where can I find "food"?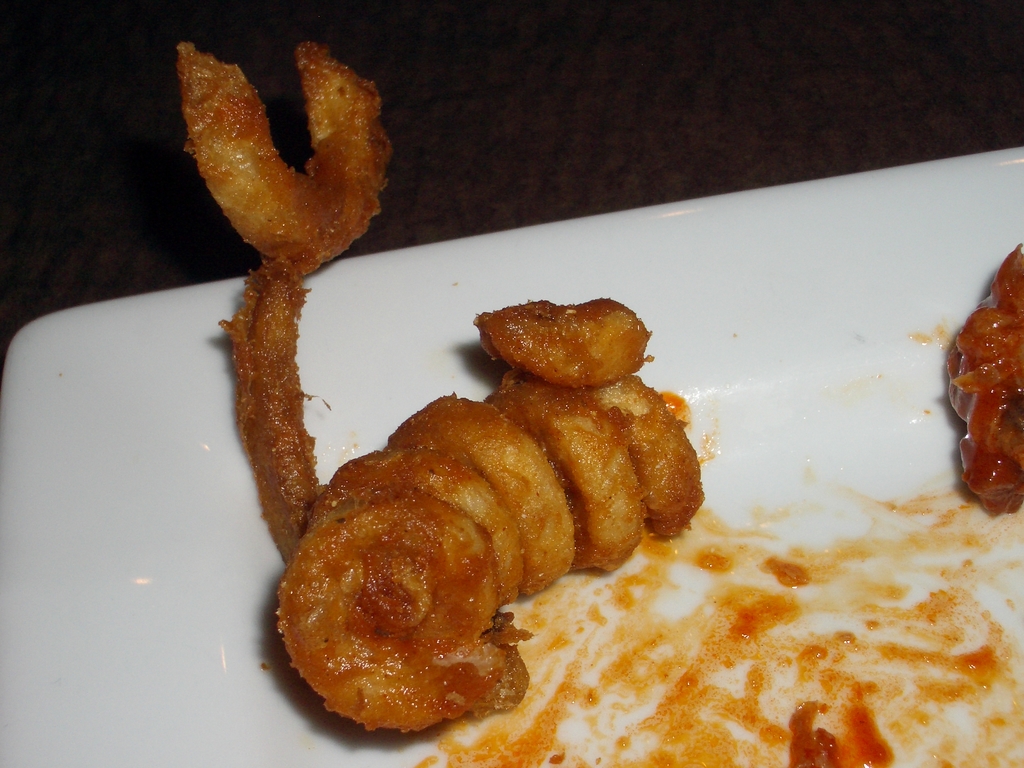
You can find it at (x1=381, y1=396, x2=577, y2=601).
